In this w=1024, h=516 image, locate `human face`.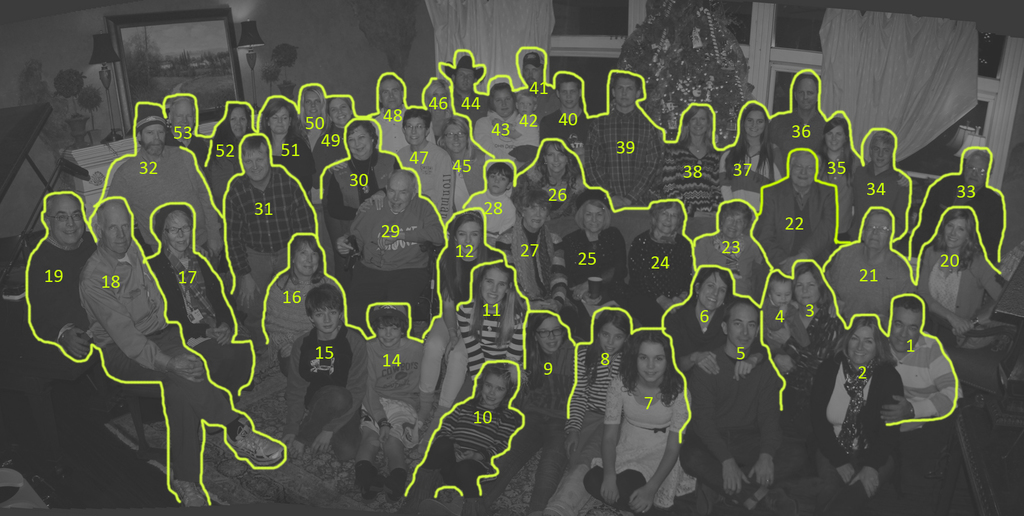
Bounding box: 583, 205, 605, 237.
